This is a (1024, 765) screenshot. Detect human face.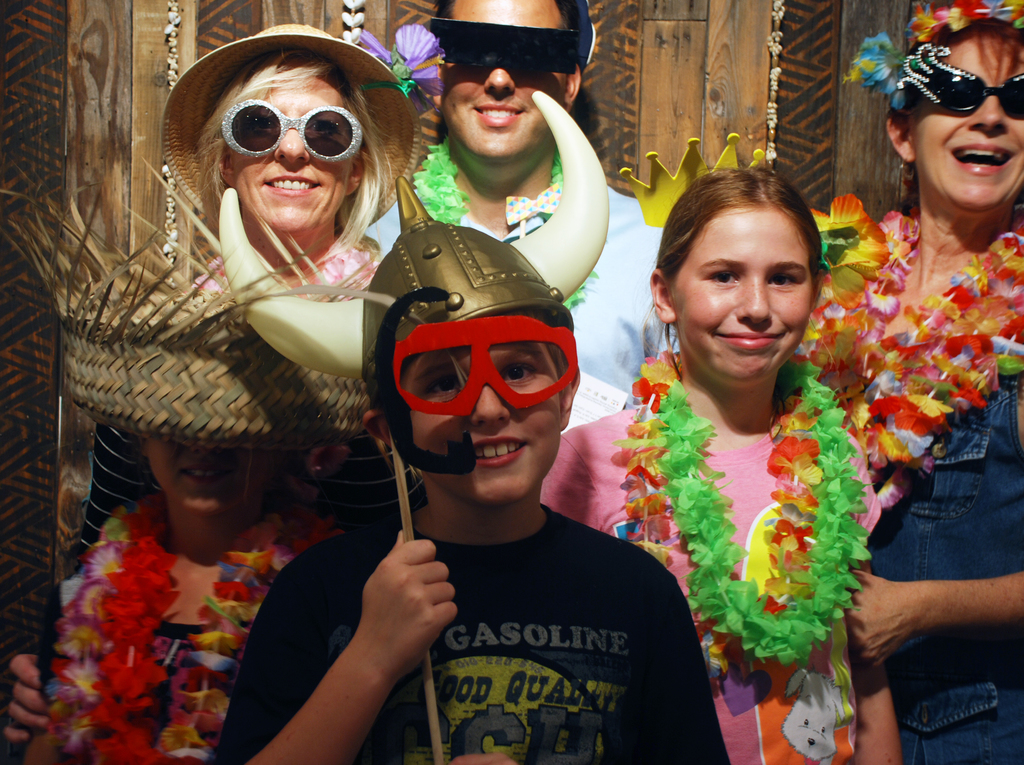
<bbox>232, 71, 354, 233</bbox>.
